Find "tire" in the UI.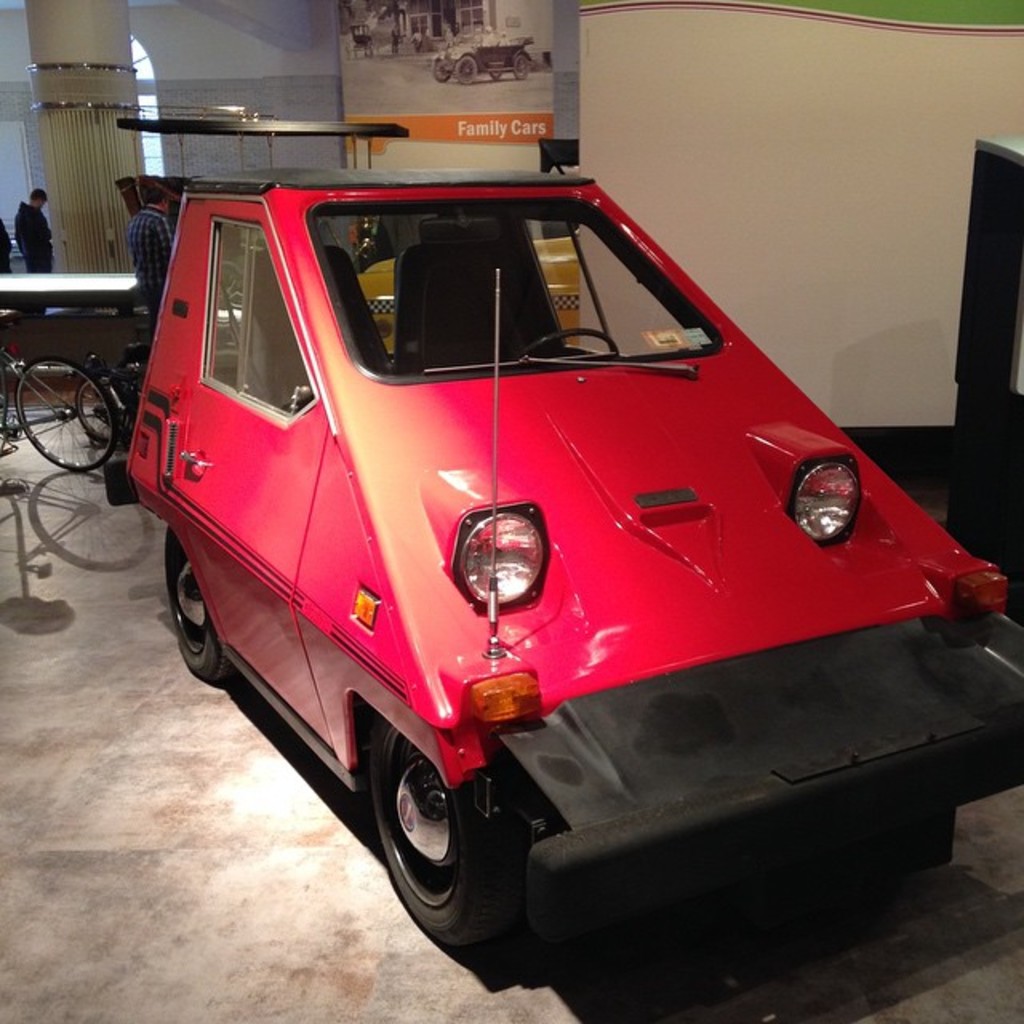
UI element at <region>456, 54, 477, 85</region>.
